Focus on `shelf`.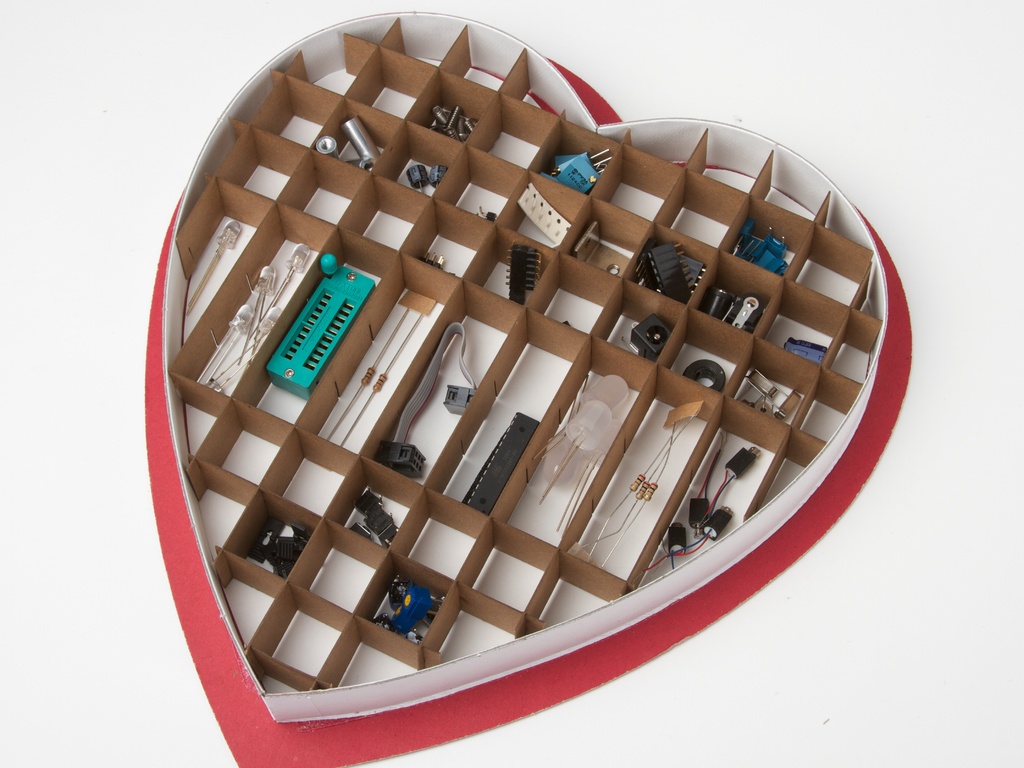
Focused at 812, 188, 875, 246.
